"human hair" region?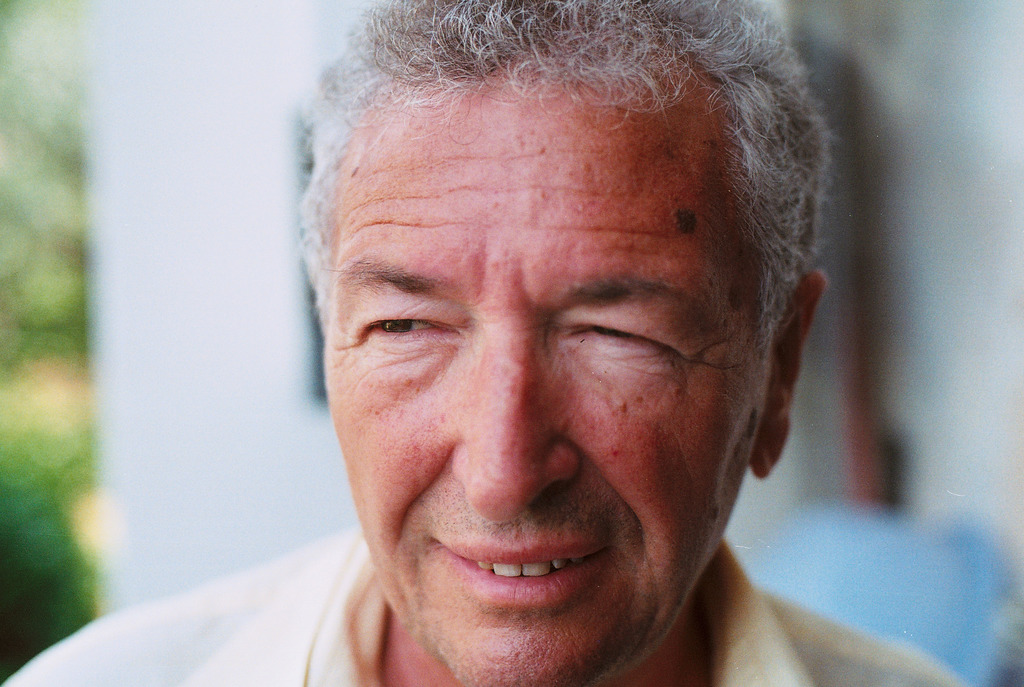
(294,0,834,400)
